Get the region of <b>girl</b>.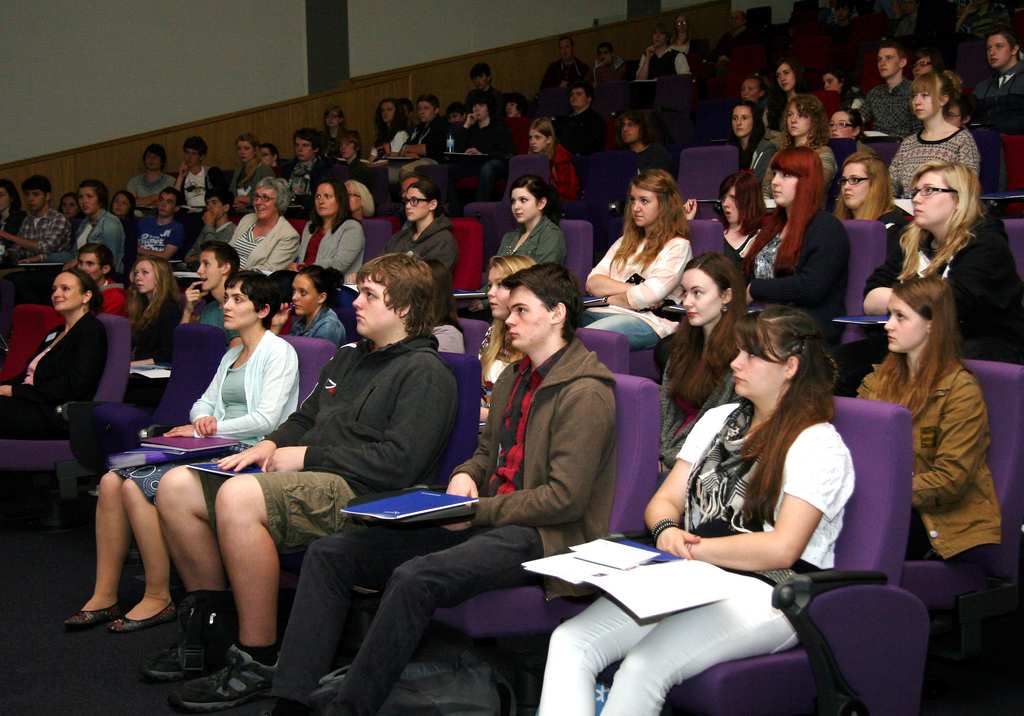
321 107 348 142.
